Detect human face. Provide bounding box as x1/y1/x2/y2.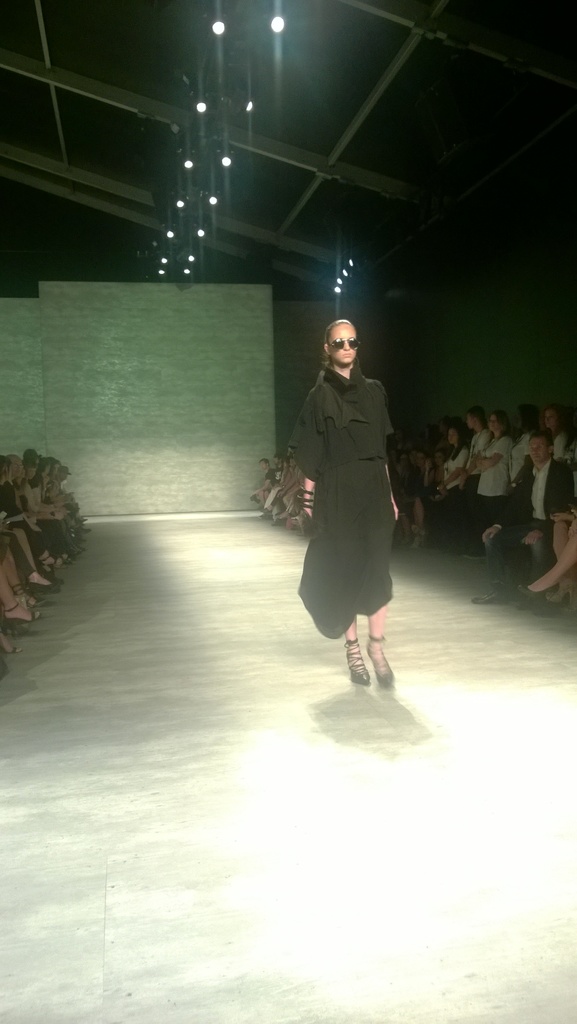
465/412/475/431.
